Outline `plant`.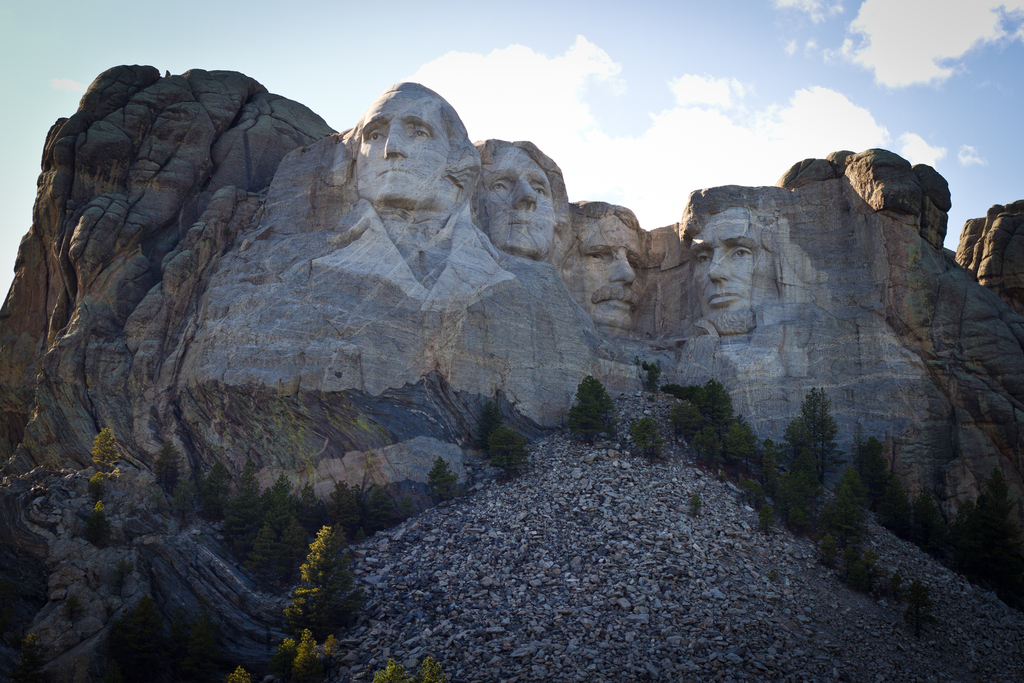
Outline: <box>473,404,505,444</box>.
